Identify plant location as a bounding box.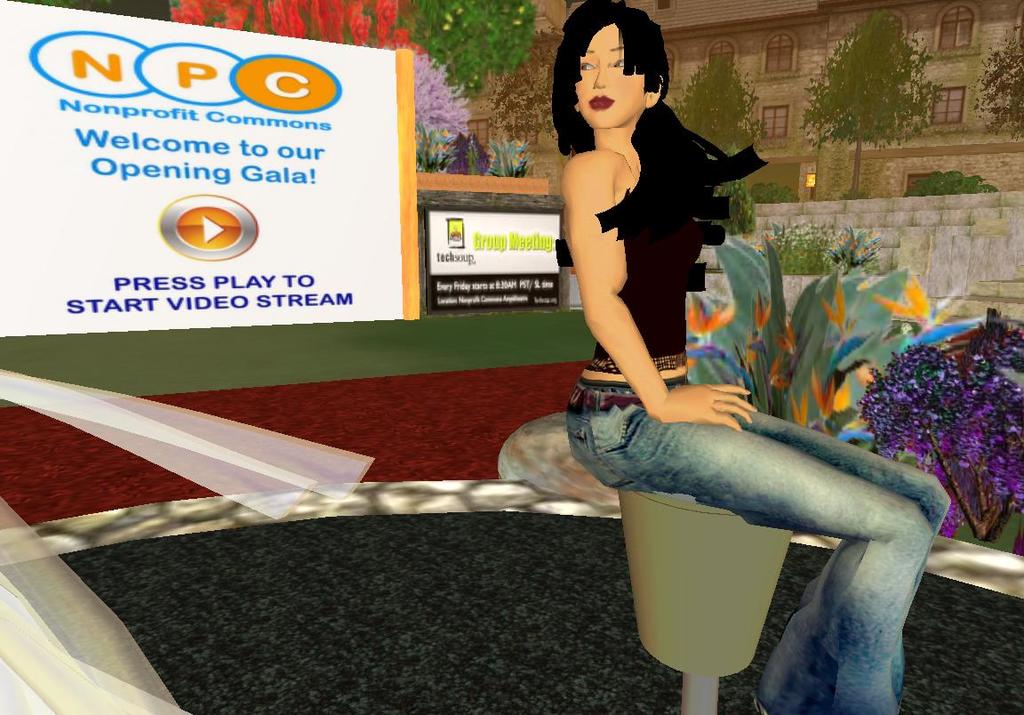
bbox(399, 55, 467, 174).
